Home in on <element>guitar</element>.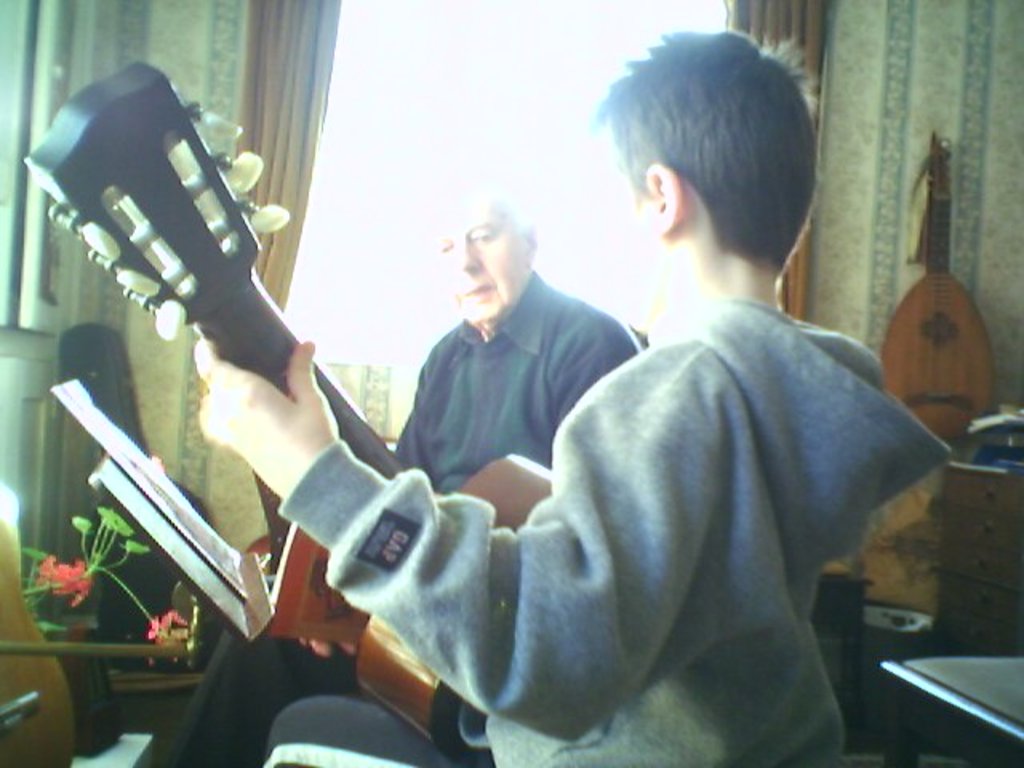
Homed in at bbox=[19, 64, 555, 766].
